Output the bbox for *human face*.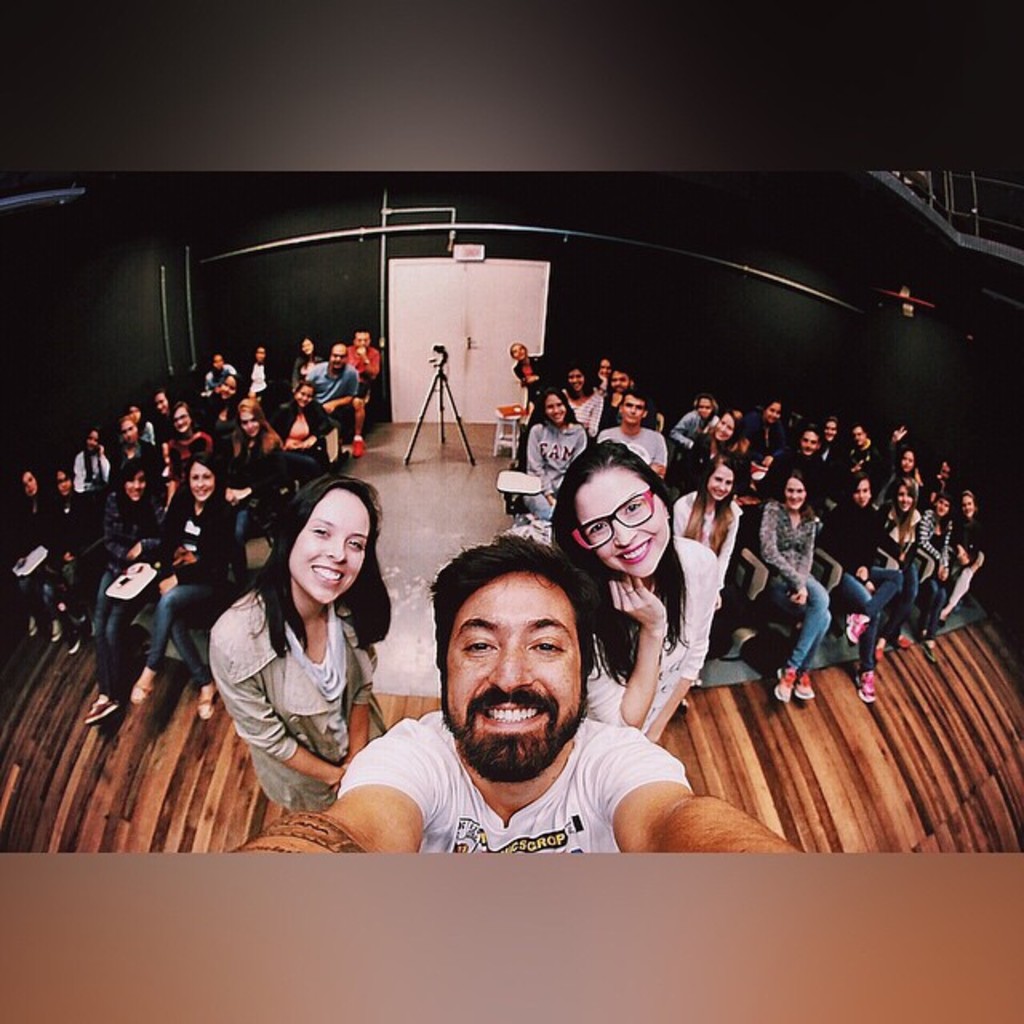
<bbox>821, 419, 840, 443</bbox>.
